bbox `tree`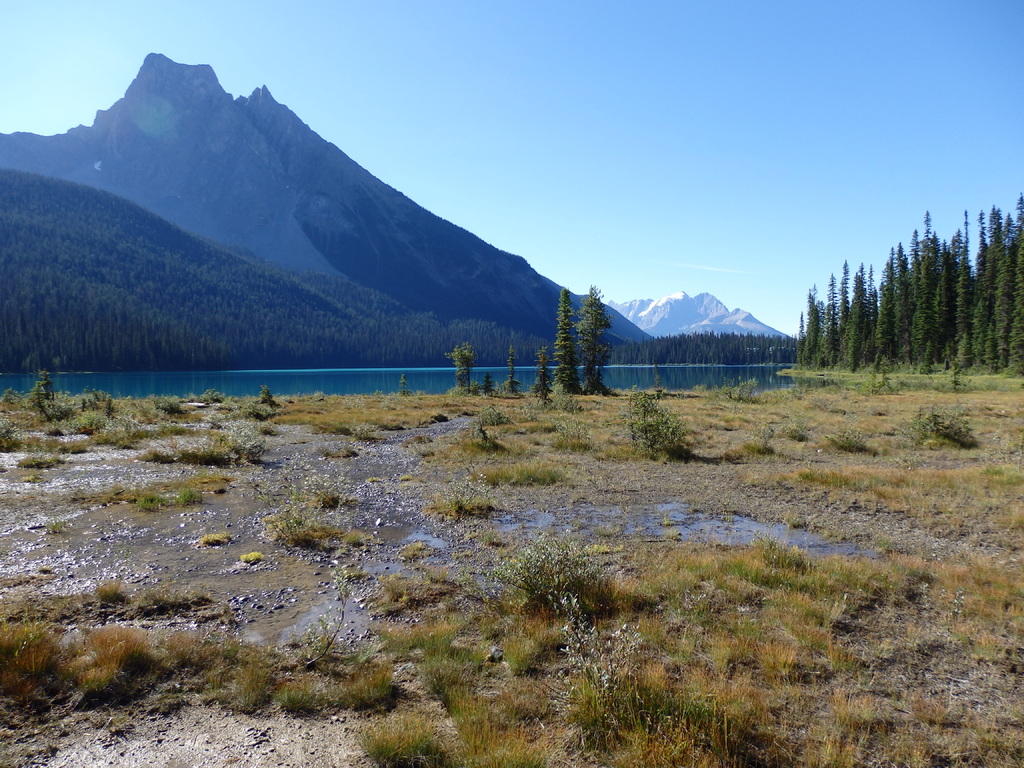
(857, 268, 874, 356)
